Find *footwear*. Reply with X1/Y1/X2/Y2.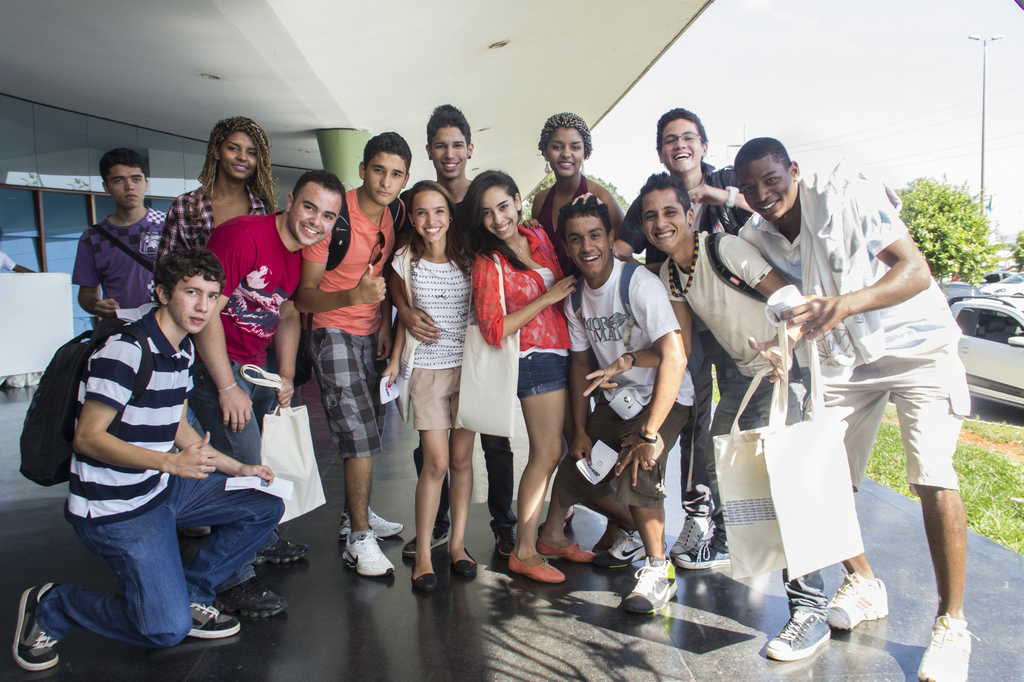
409/567/438/594.
